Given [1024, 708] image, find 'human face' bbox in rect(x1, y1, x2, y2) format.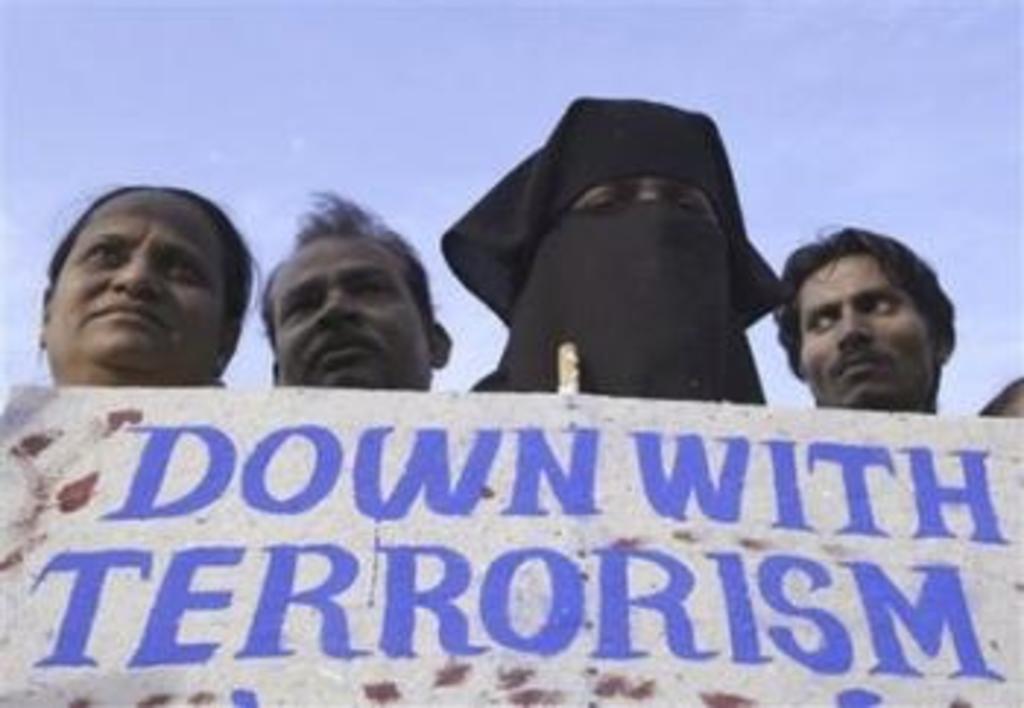
rect(579, 173, 723, 225).
